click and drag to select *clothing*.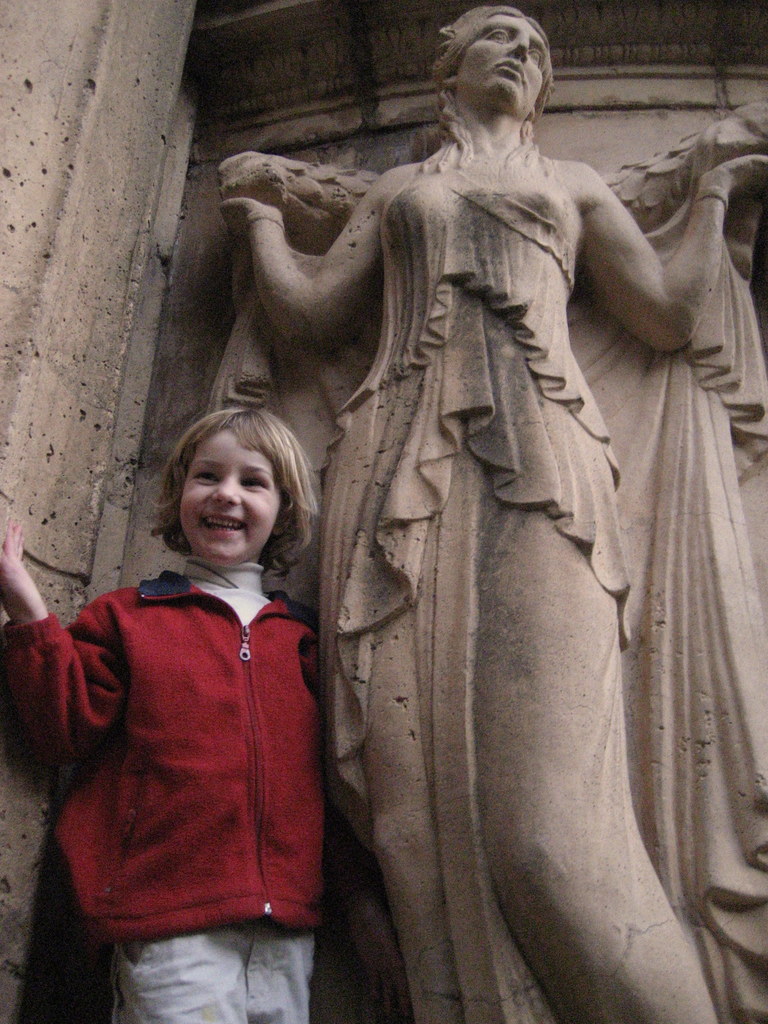
Selection: Rect(0, 557, 342, 1023).
